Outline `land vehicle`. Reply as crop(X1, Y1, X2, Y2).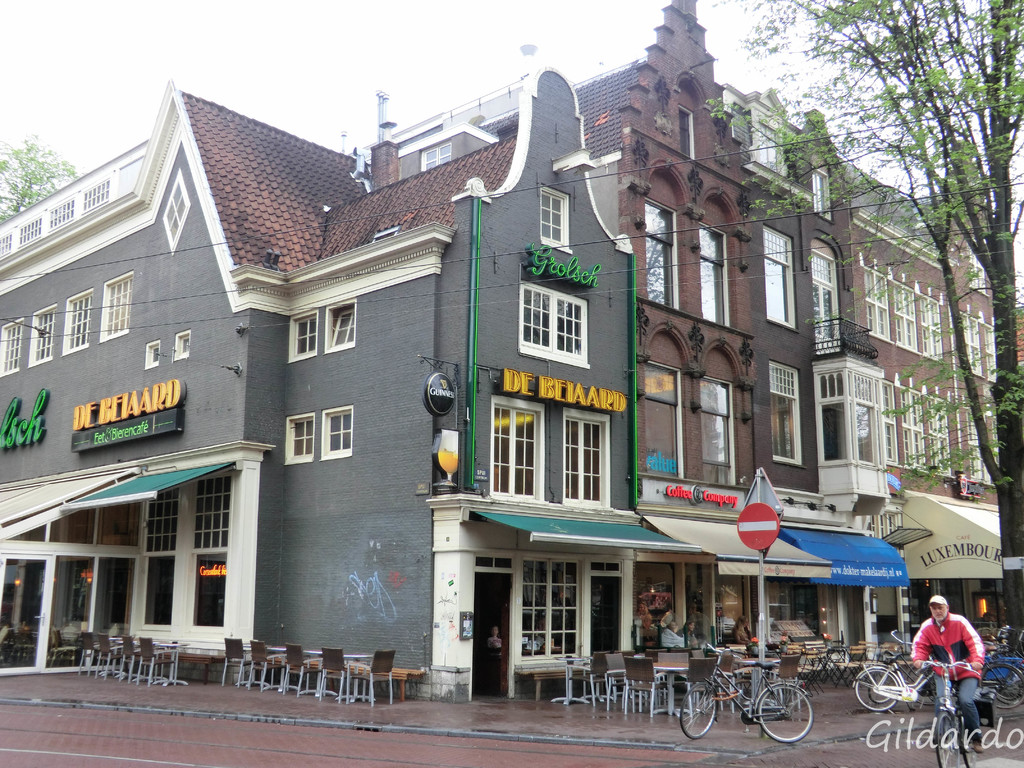
crop(682, 644, 813, 744).
